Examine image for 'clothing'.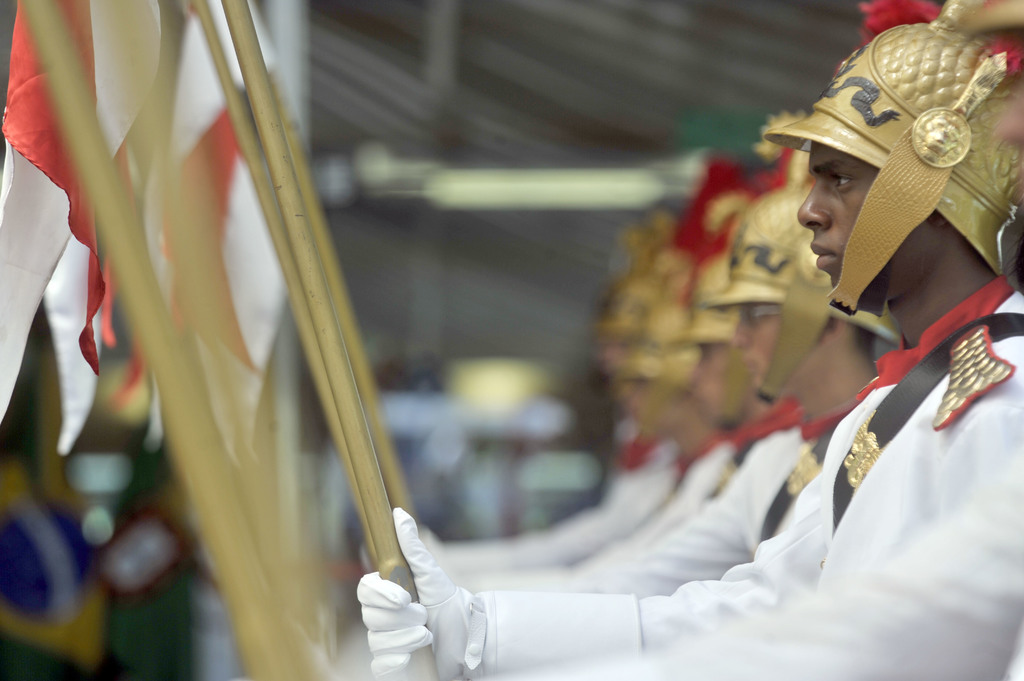
Examination result: bbox(488, 405, 875, 597).
